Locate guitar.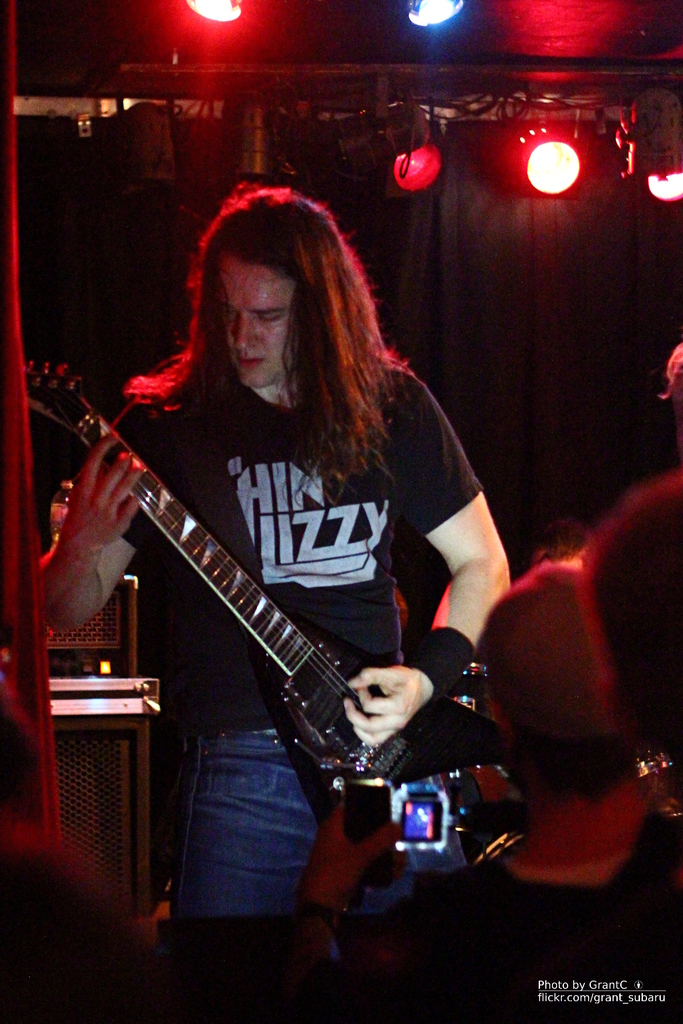
Bounding box: pyautogui.locateOnScreen(20, 342, 528, 930).
